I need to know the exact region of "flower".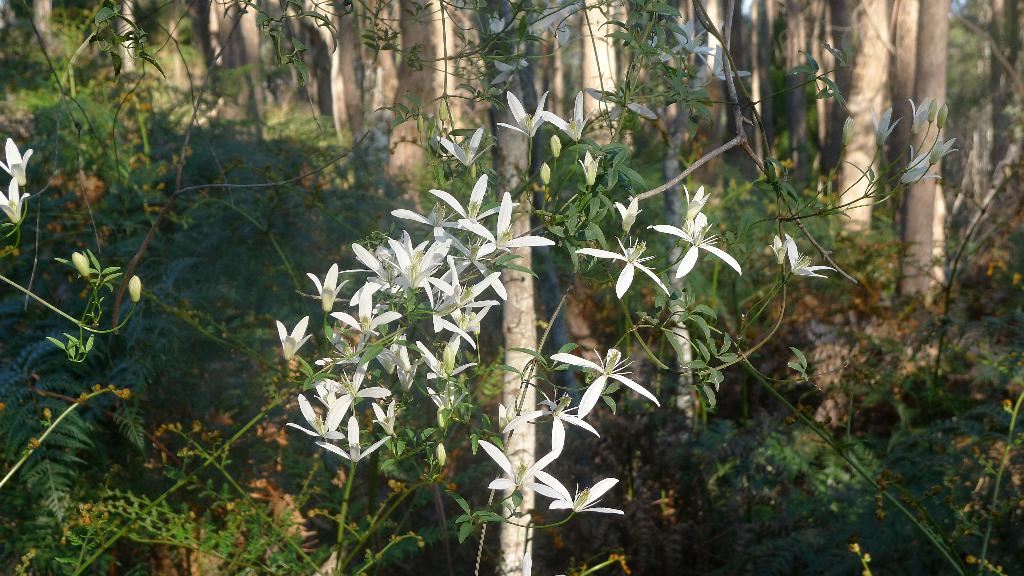
Region: 660,175,741,287.
